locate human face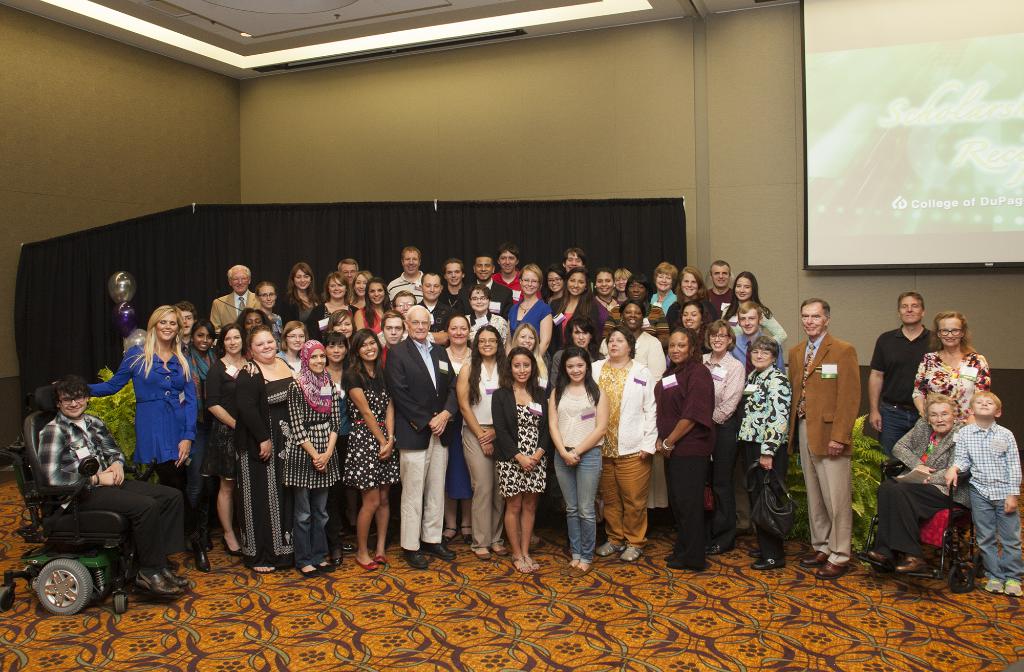
bbox(654, 272, 674, 294)
